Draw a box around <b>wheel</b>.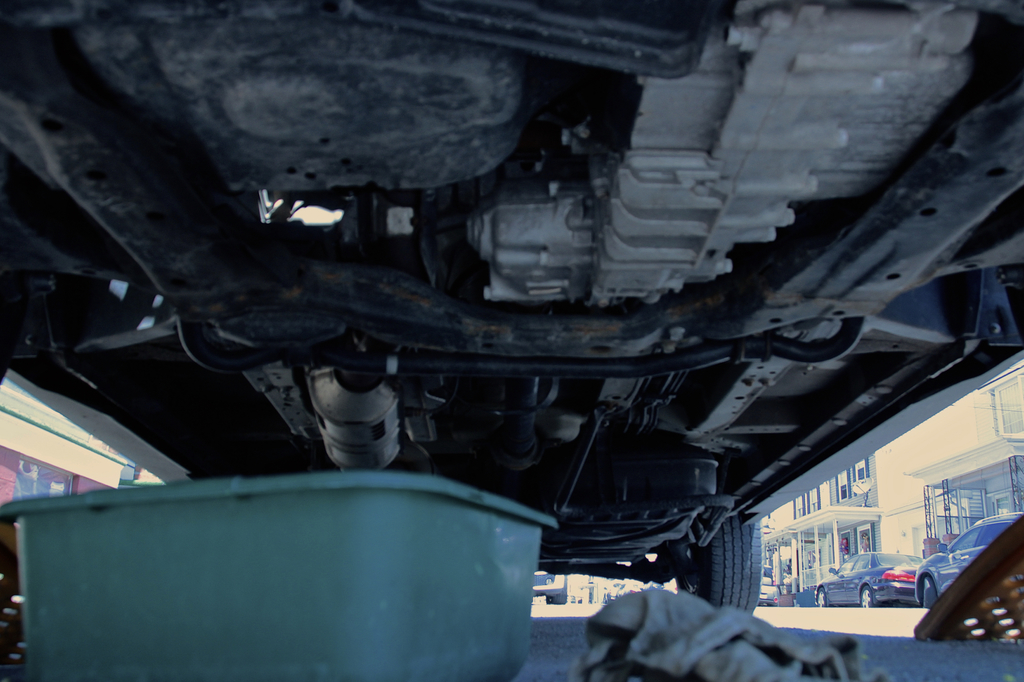
x1=676 y1=495 x2=764 y2=612.
